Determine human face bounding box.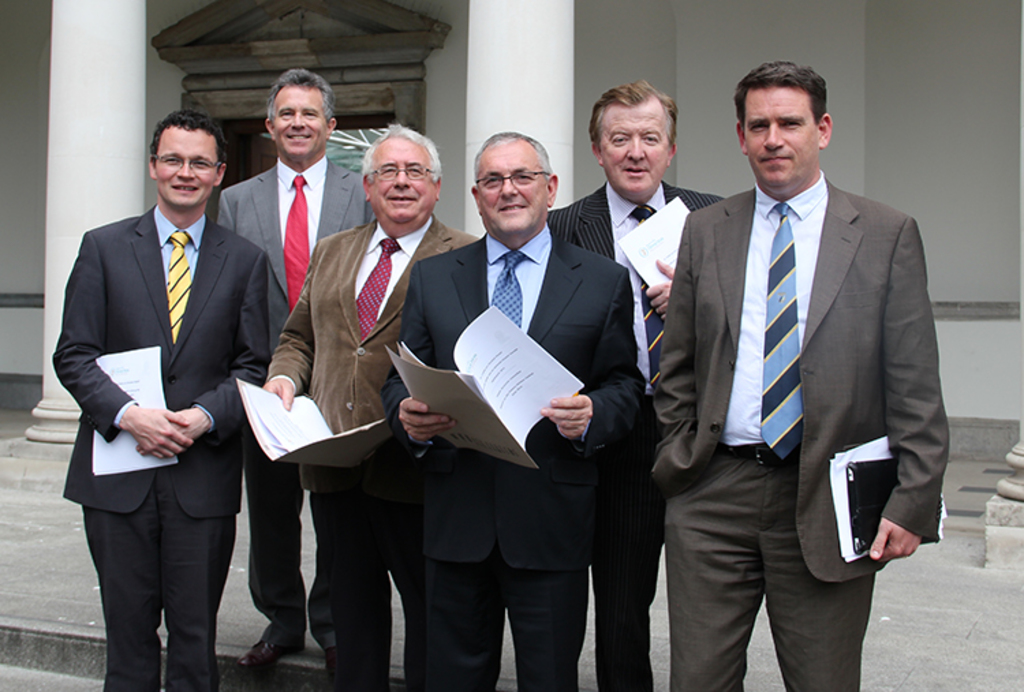
Determined: {"x1": 150, "y1": 124, "x2": 218, "y2": 205}.
